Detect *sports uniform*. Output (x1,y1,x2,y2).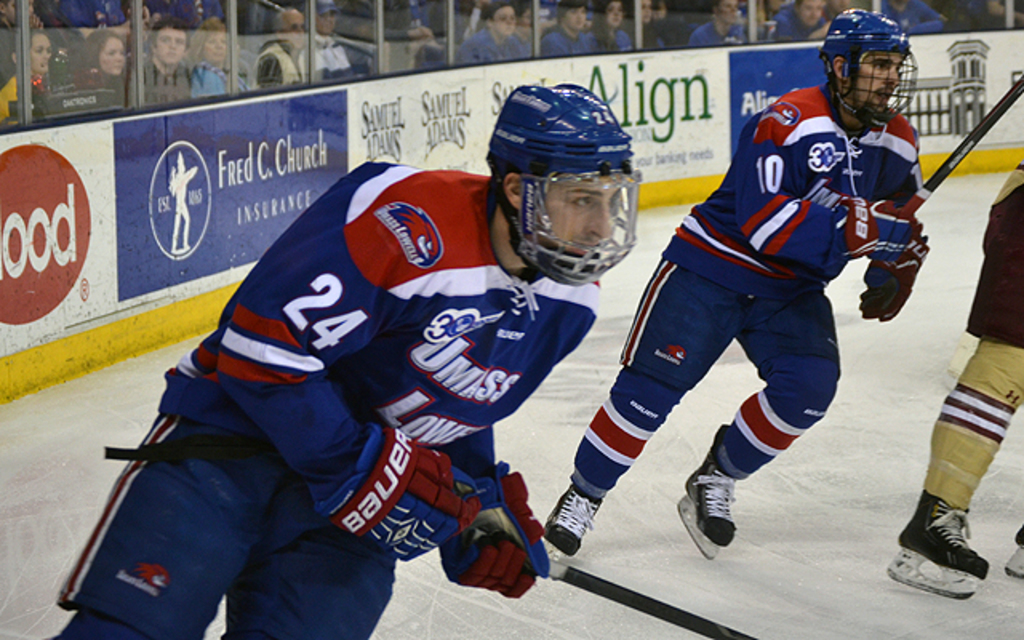
(46,83,642,638).
